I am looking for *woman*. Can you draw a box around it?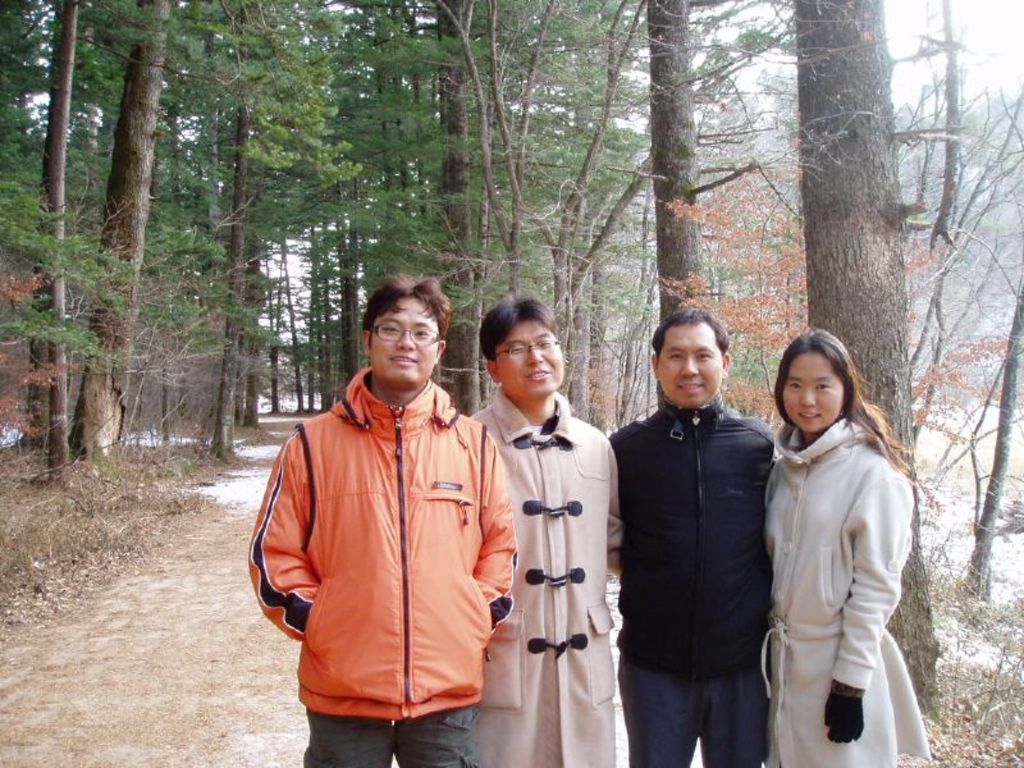
Sure, the bounding box is left=764, top=329, right=934, bottom=767.
